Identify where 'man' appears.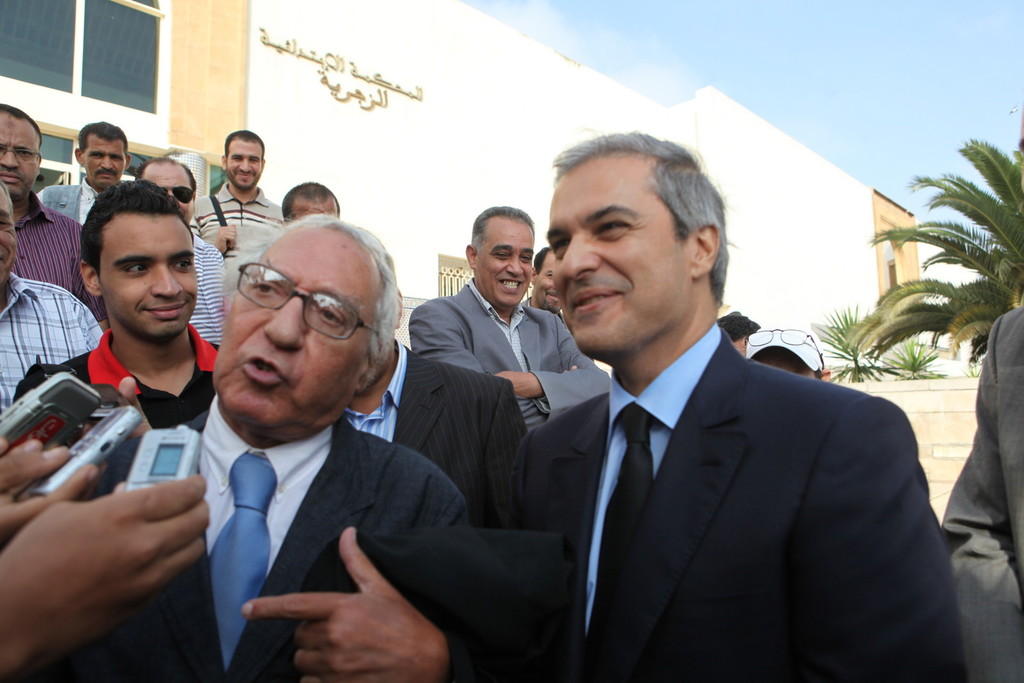
Appears at box(0, 99, 86, 298).
